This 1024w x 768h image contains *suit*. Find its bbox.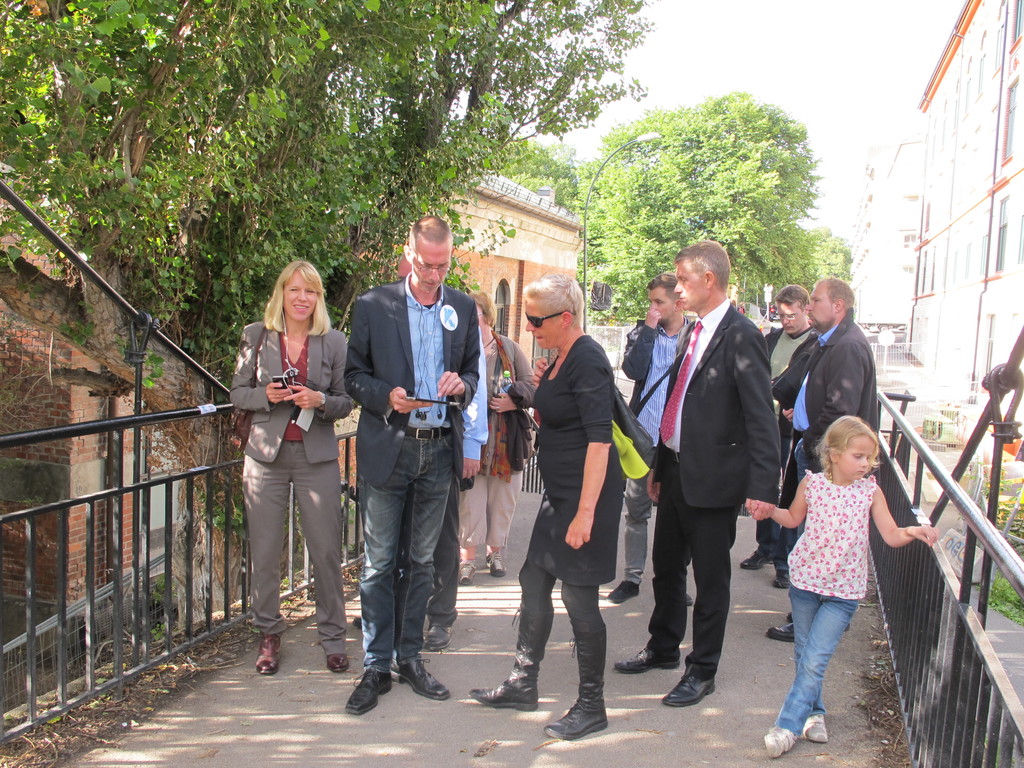
x1=643 y1=238 x2=774 y2=706.
